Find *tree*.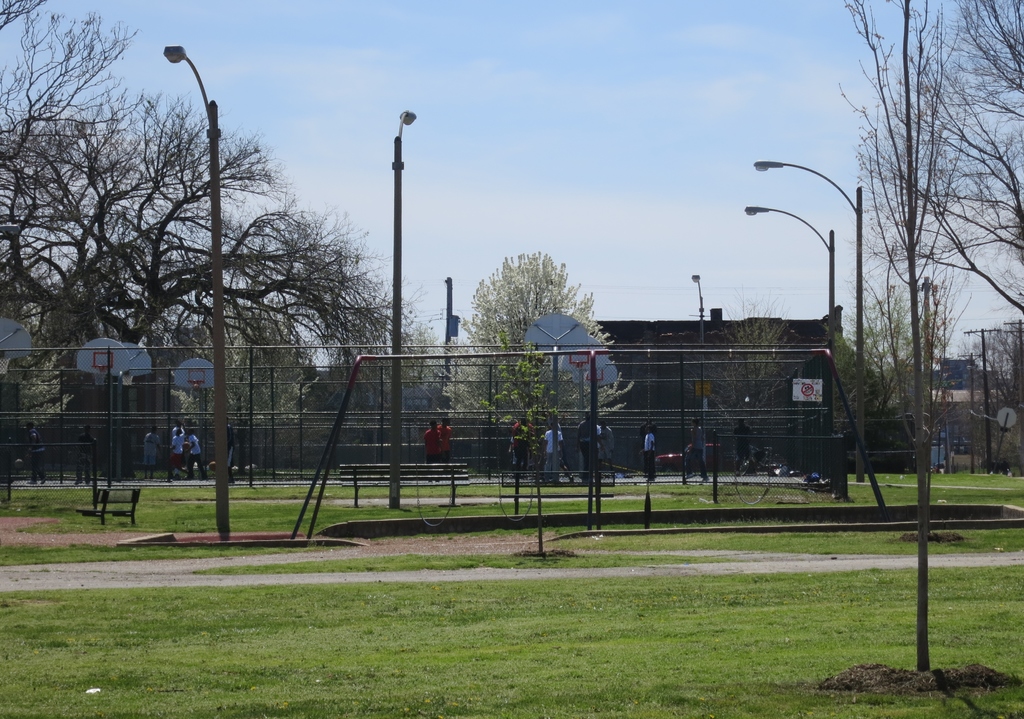
{"left": 484, "top": 341, "right": 578, "bottom": 478}.
